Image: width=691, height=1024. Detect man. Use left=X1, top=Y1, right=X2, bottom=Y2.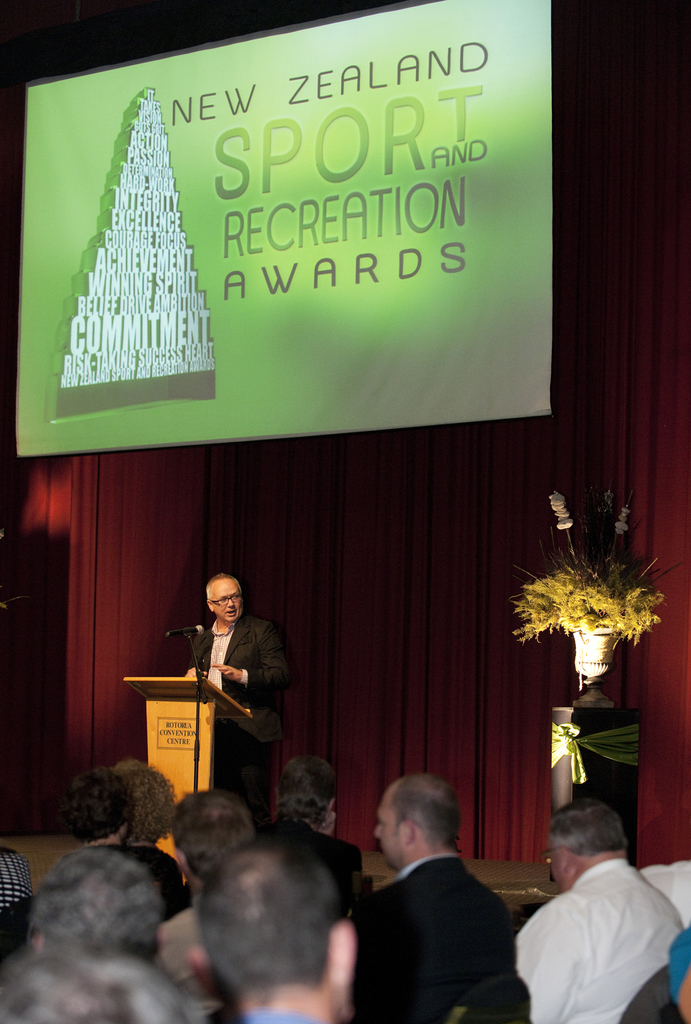
left=347, top=780, right=548, bottom=1014.
